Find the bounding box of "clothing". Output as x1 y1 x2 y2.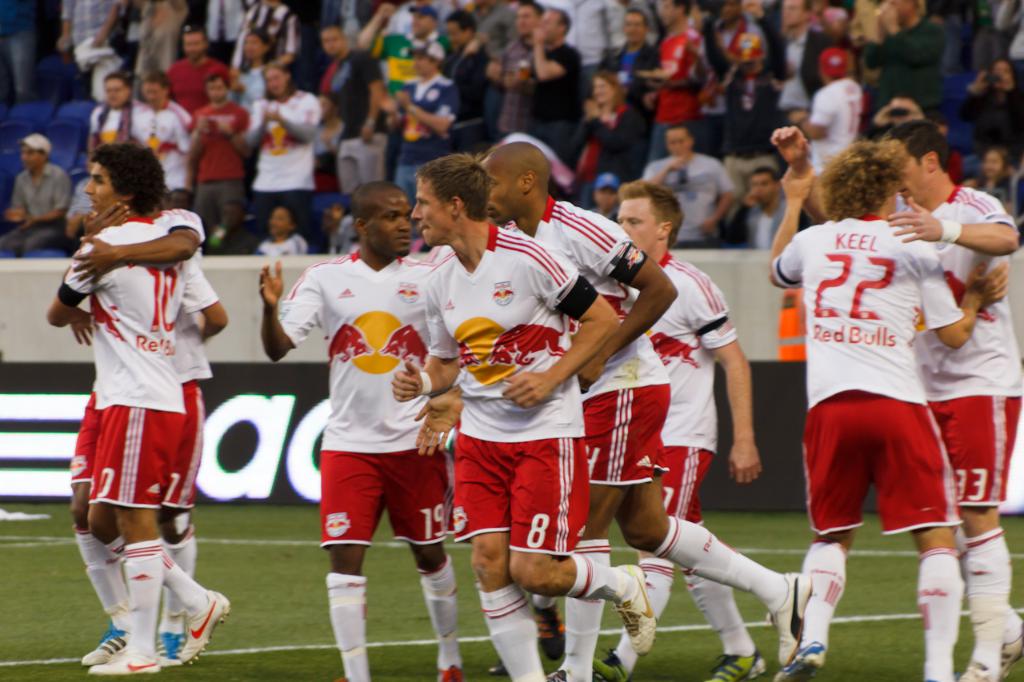
269 241 451 551.
